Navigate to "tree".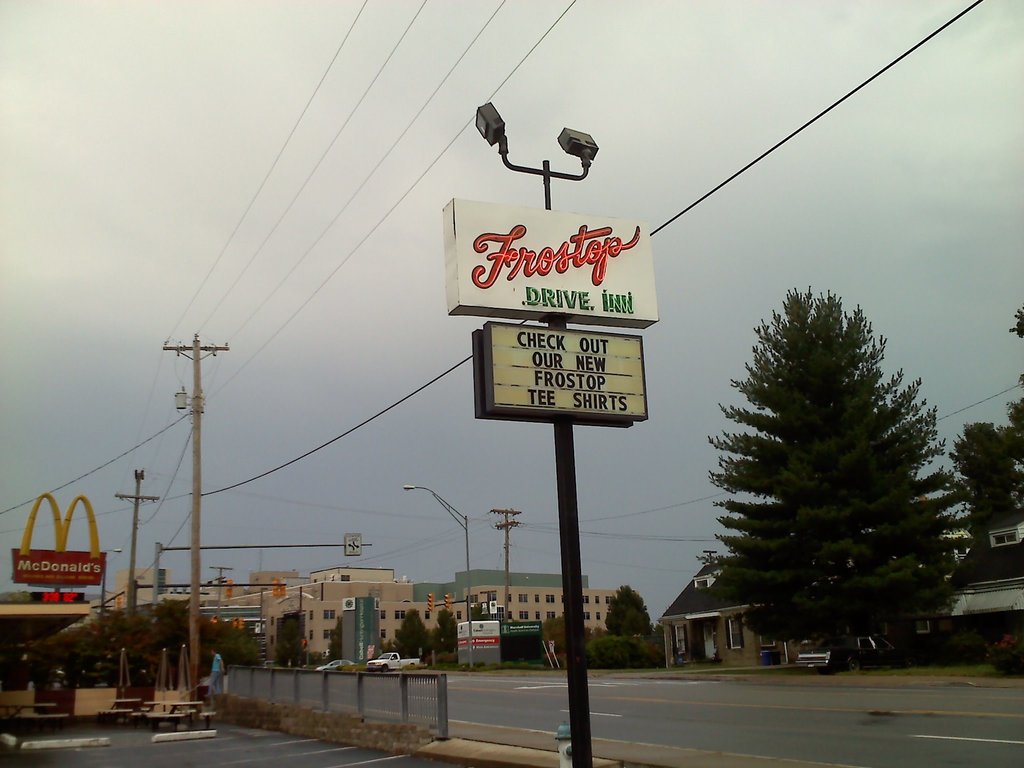
Navigation target: box(948, 424, 1023, 544).
